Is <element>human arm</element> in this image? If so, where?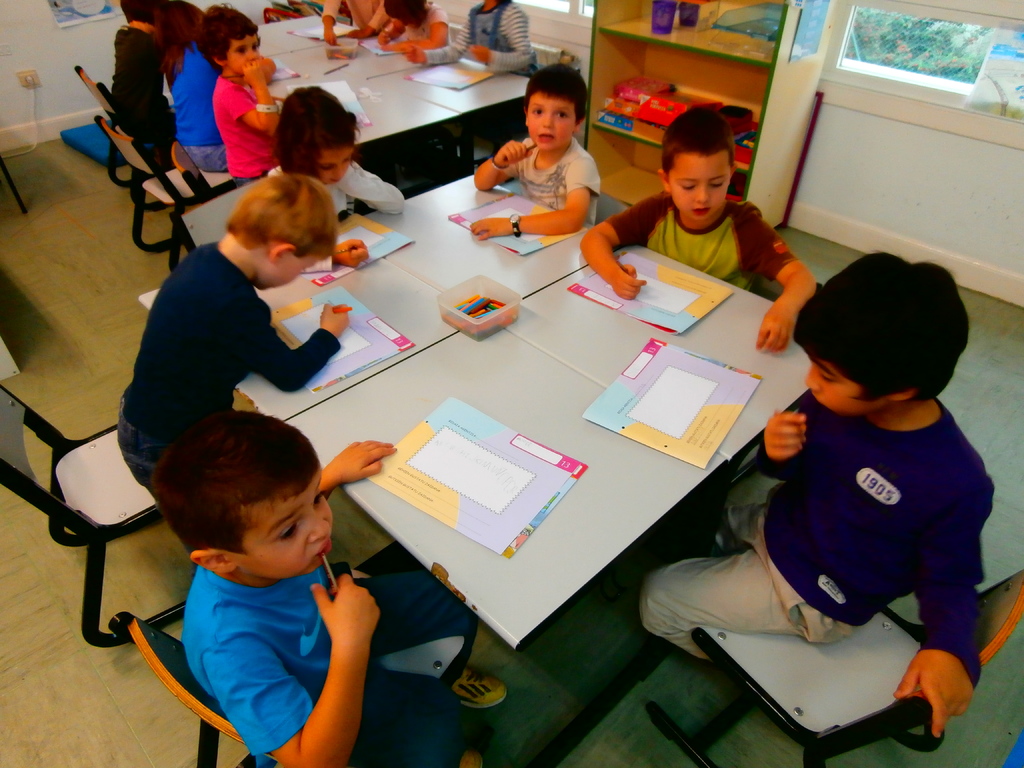
Yes, at 301 424 399 498.
